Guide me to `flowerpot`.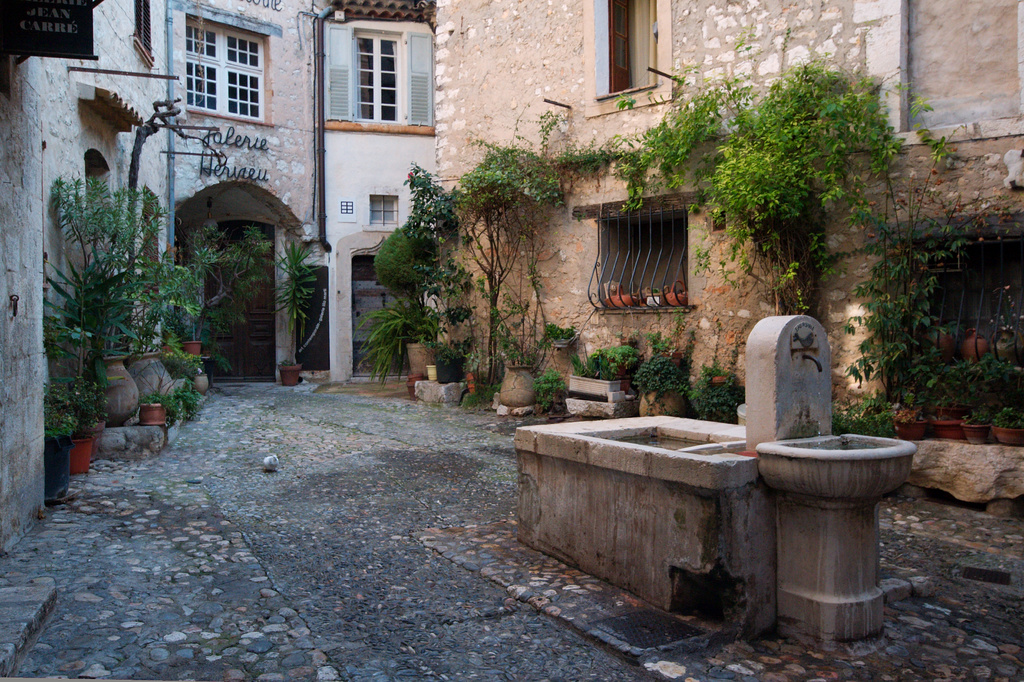
Guidance: [661, 283, 686, 307].
